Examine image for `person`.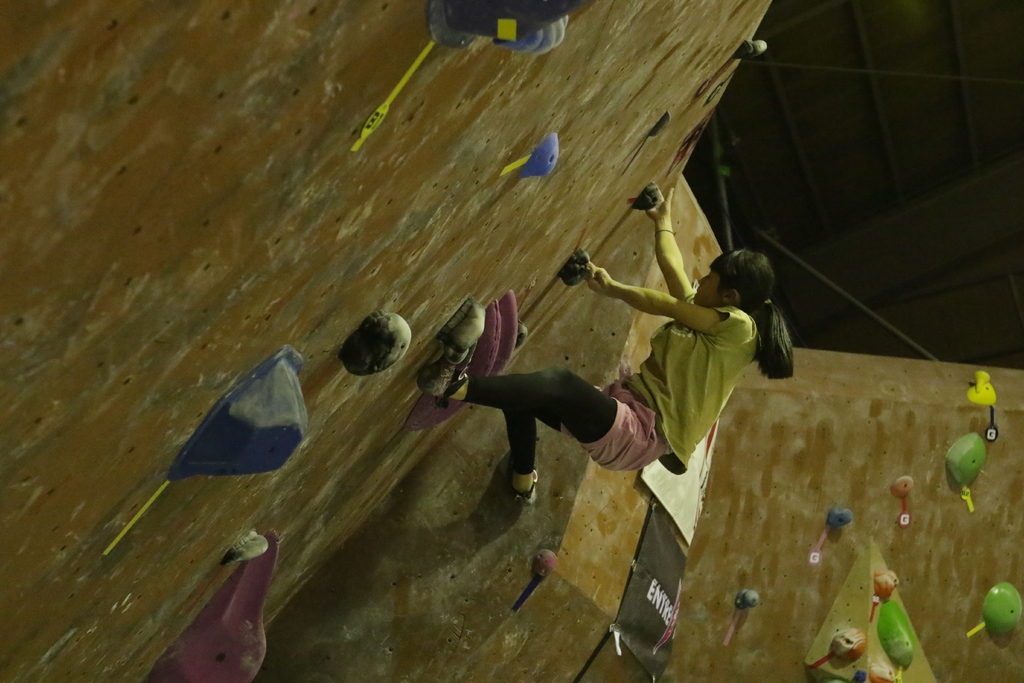
Examination result: l=440, t=180, r=818, b=509.
